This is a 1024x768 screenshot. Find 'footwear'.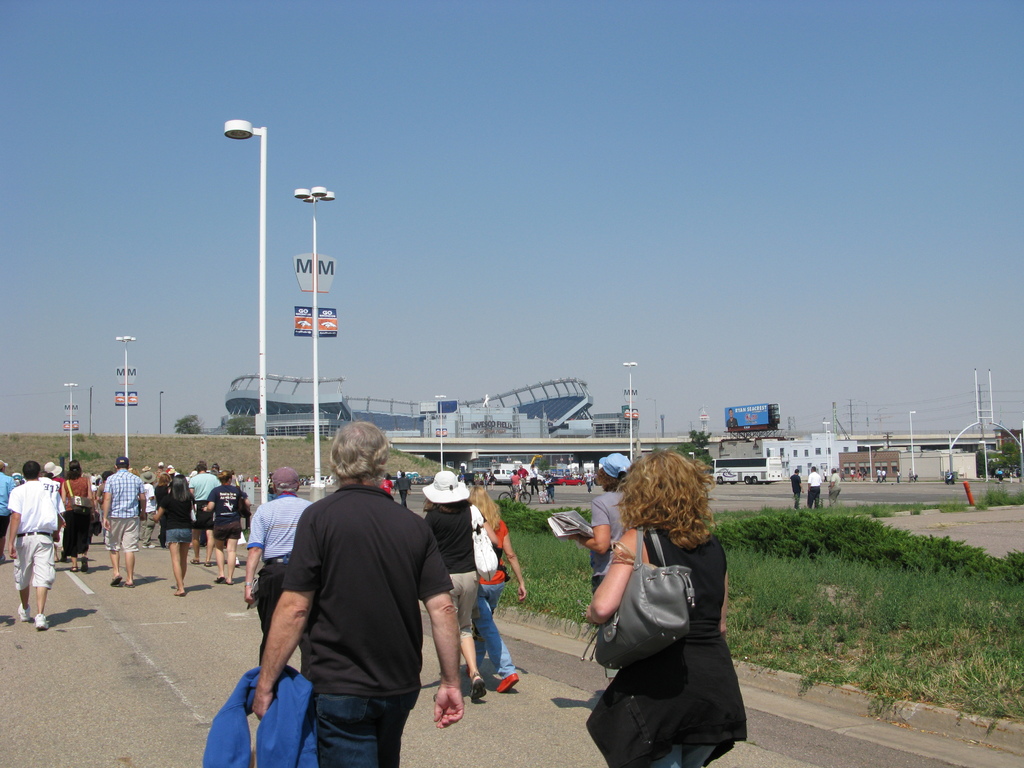
Bounding box: Rect(492, 669, 519, 692).
